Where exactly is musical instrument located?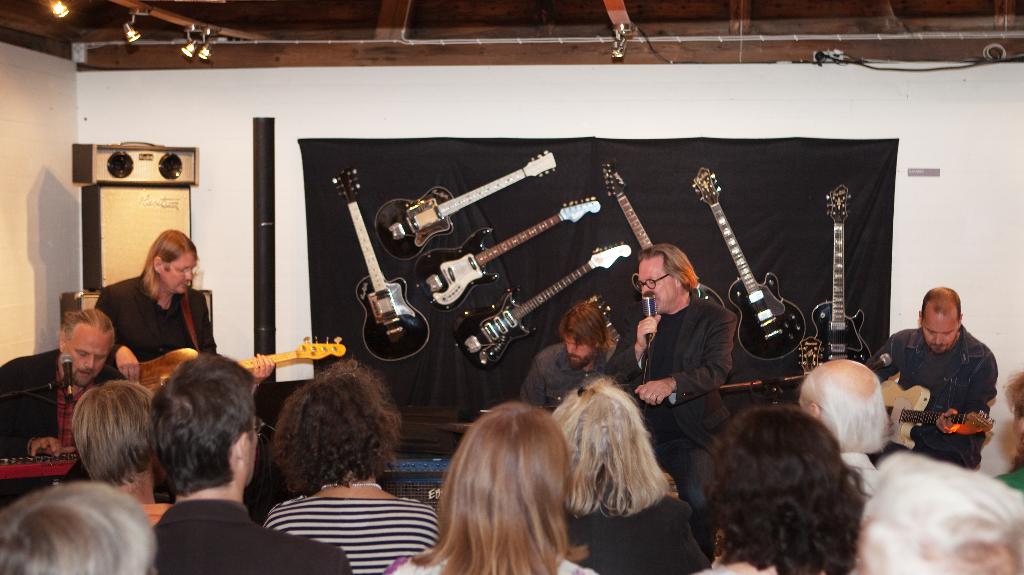
Its bounding box is x1=679 y1=154 x2=818 y2=375.
